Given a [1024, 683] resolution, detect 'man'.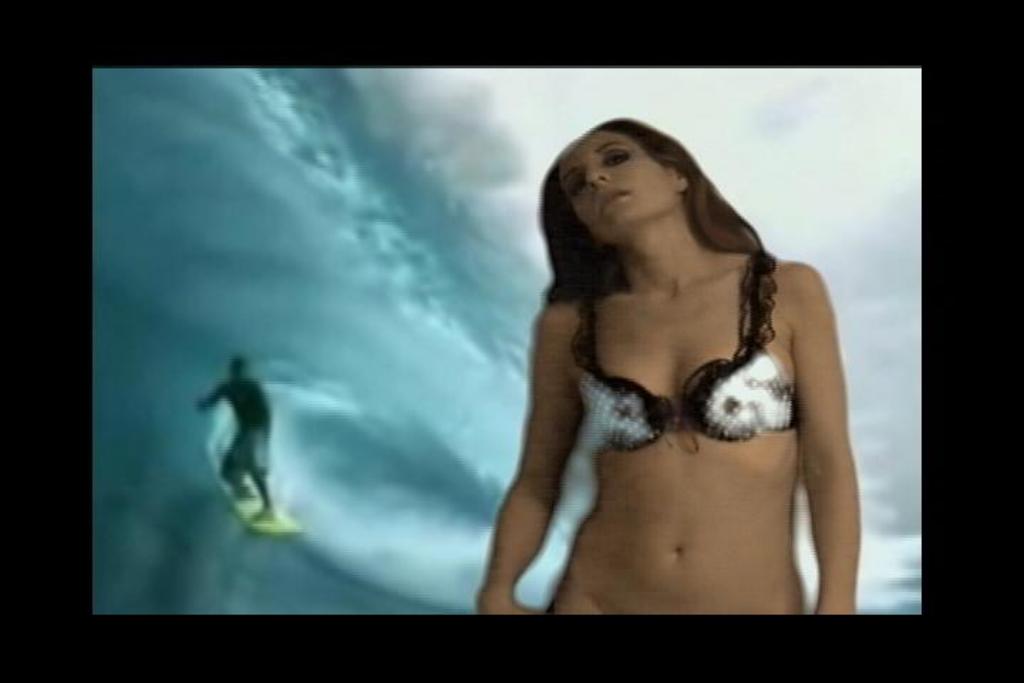
l=195, t=353, r=272, b=521.
